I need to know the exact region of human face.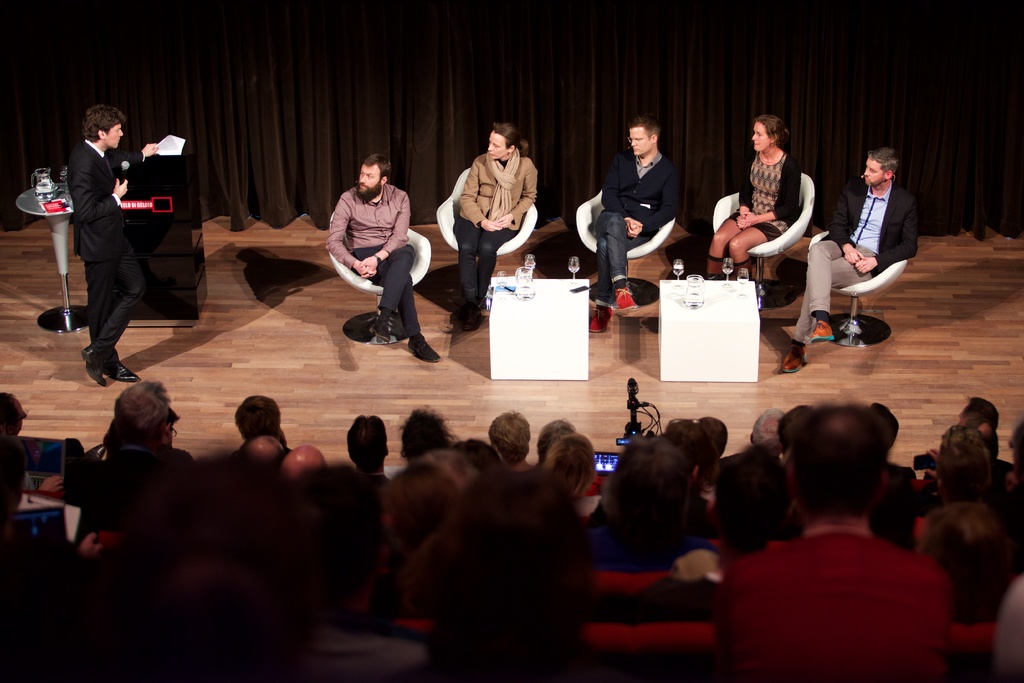
Region: (627, 126, 651, 157).
